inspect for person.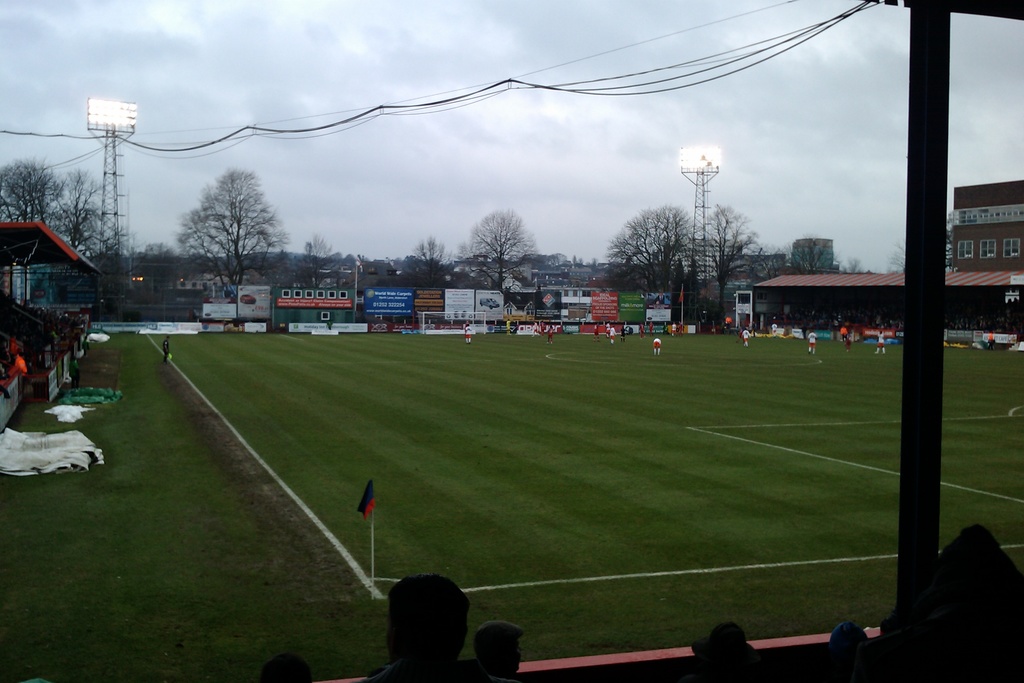
Inspection: [x1=463, y1=321, x2=472, y2=343].
